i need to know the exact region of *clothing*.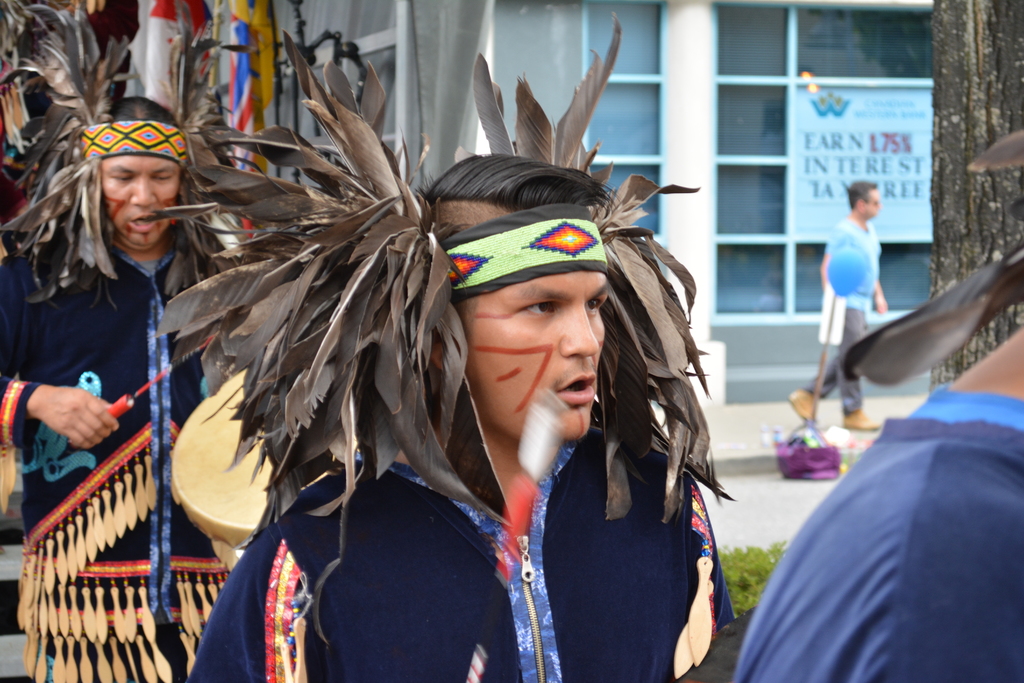
Region: {"x1": 0, "y1": 0, "x2": 232, "y2": 297}.
